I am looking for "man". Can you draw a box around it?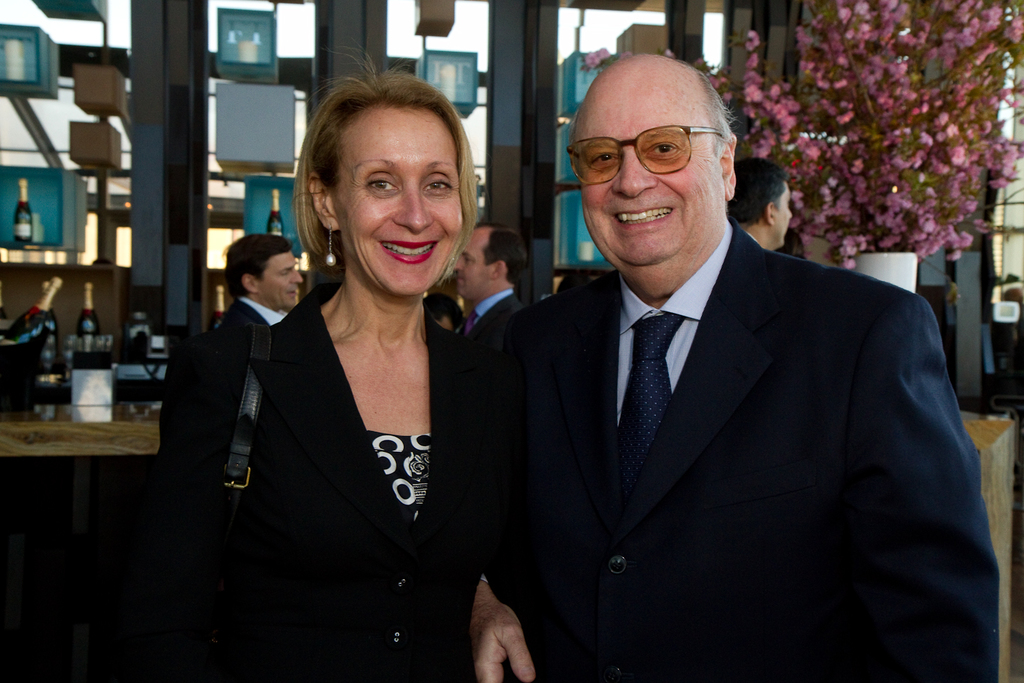
Sure, the bounding box is <bbox>451, 225, 528, 344</bbox>.
